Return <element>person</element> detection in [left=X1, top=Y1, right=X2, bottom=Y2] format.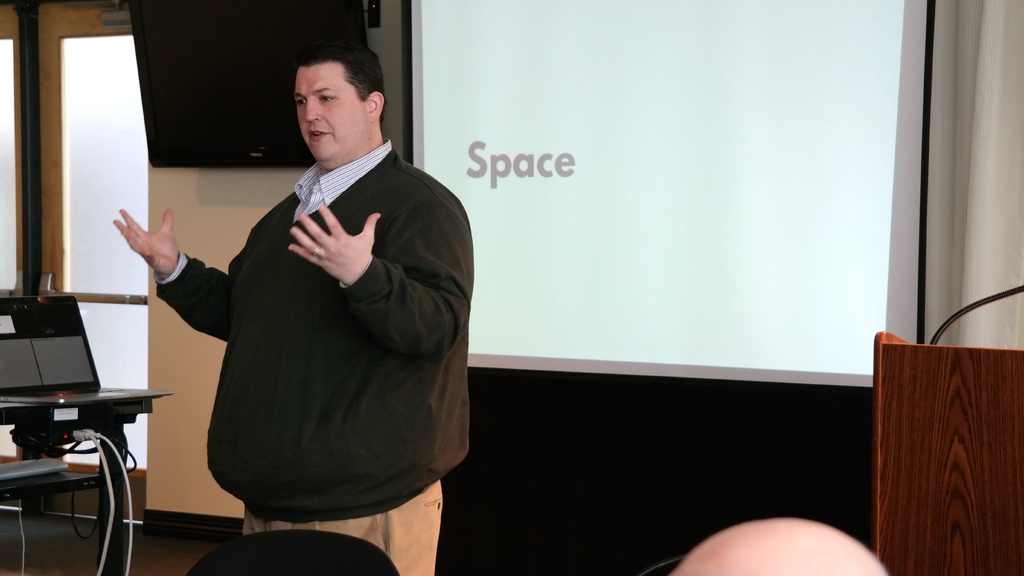
[left=109, top=12, right=509, bottom=575].
